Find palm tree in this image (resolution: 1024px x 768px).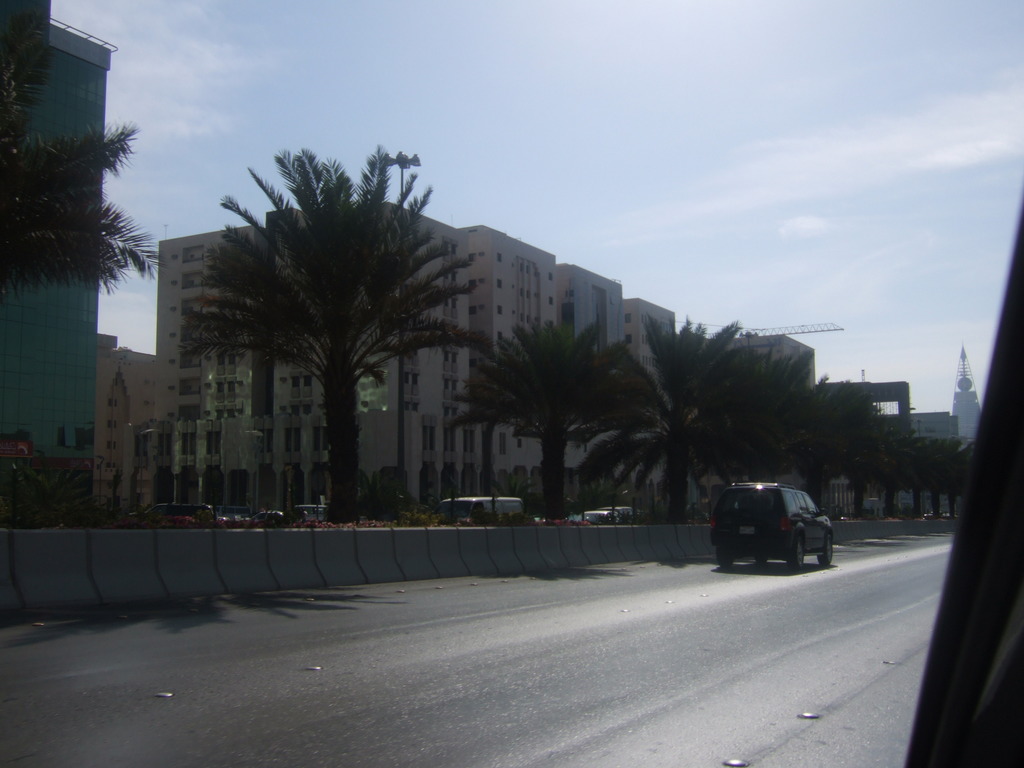
pyautogui.locateOnScreen(802, 385, 884, 482).
